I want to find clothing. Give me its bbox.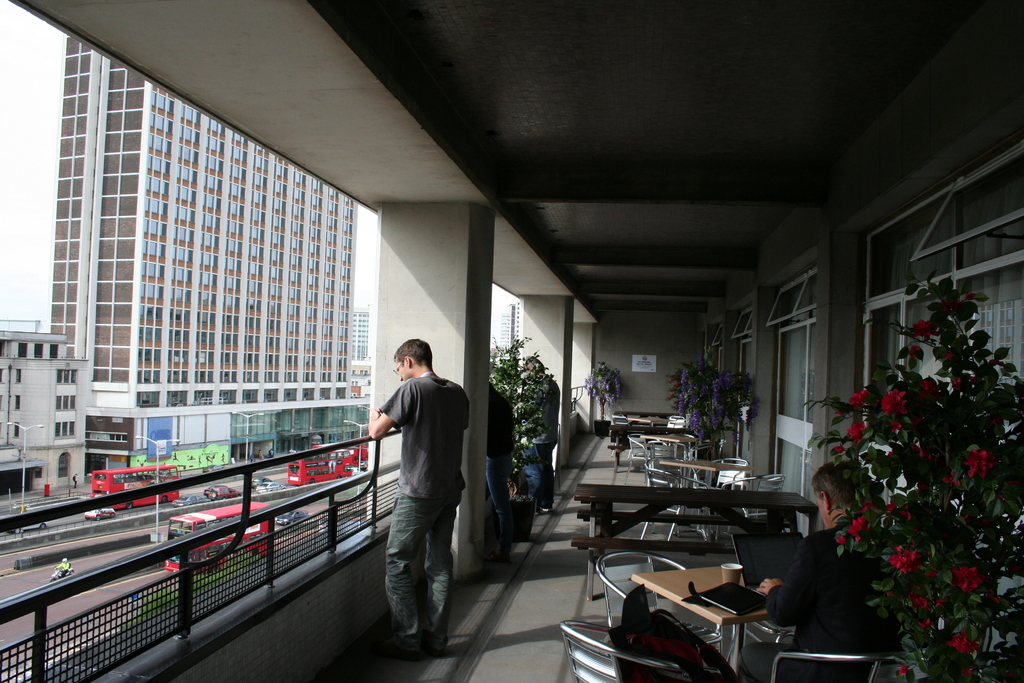
x1=381 y1=370 x2=468 y2=651.
